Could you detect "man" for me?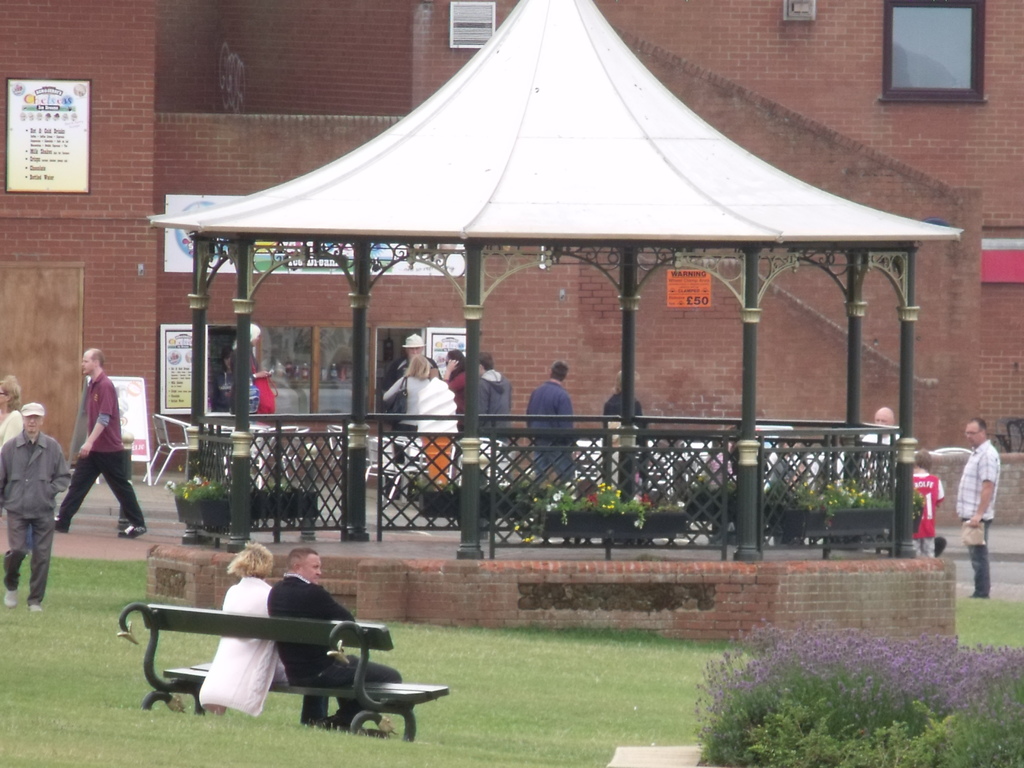
Detection result: (left=49, top=355, right=141, bottom=573).
